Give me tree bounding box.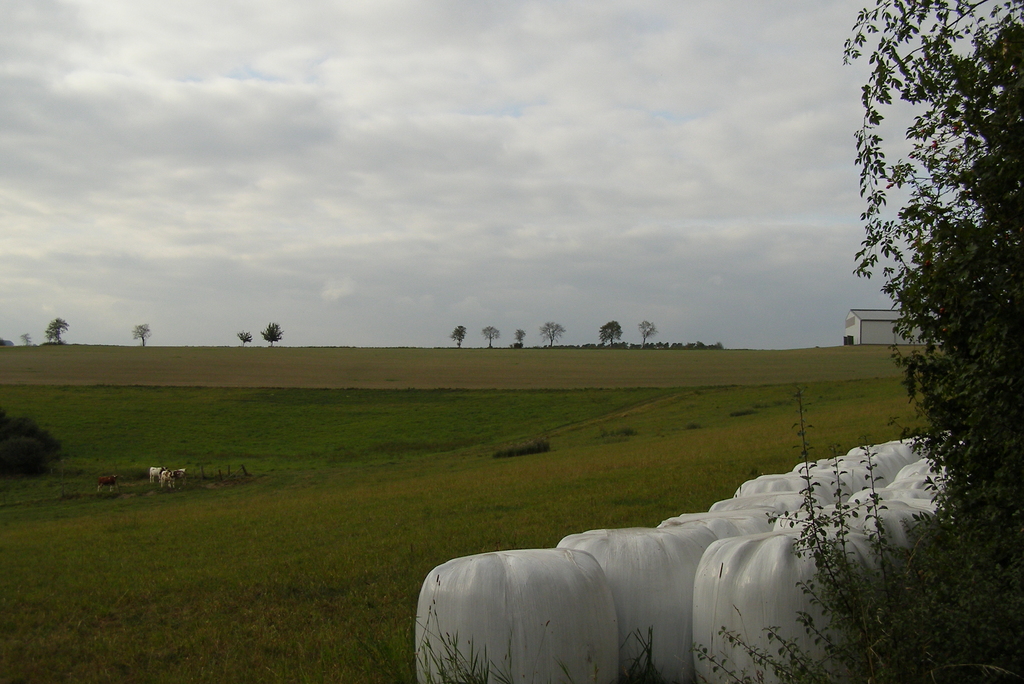
(841, 0, 1023, 678).
